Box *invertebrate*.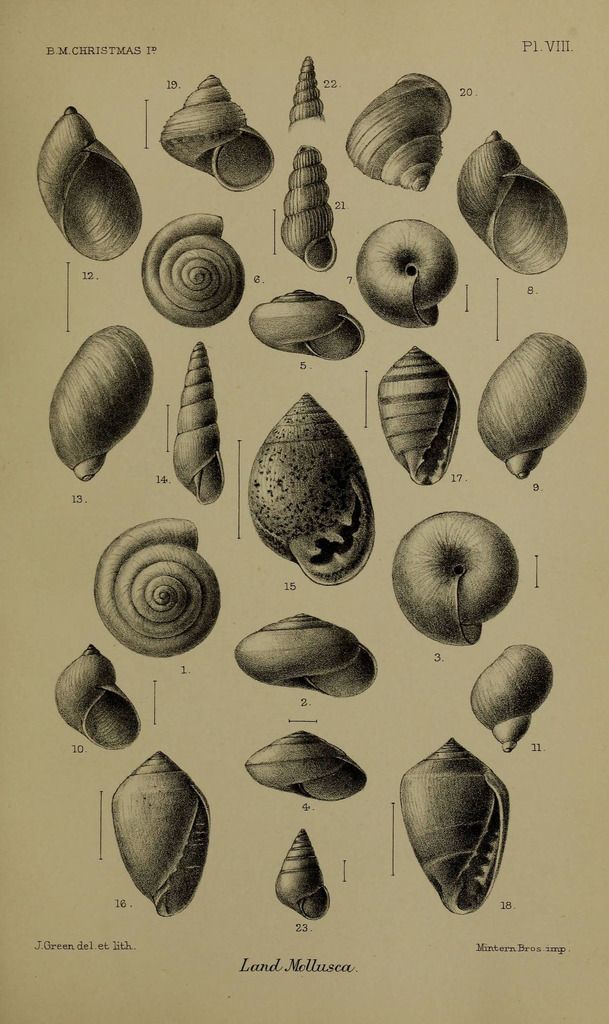
[x1=55, y1=650, x2=141, y2=750].
